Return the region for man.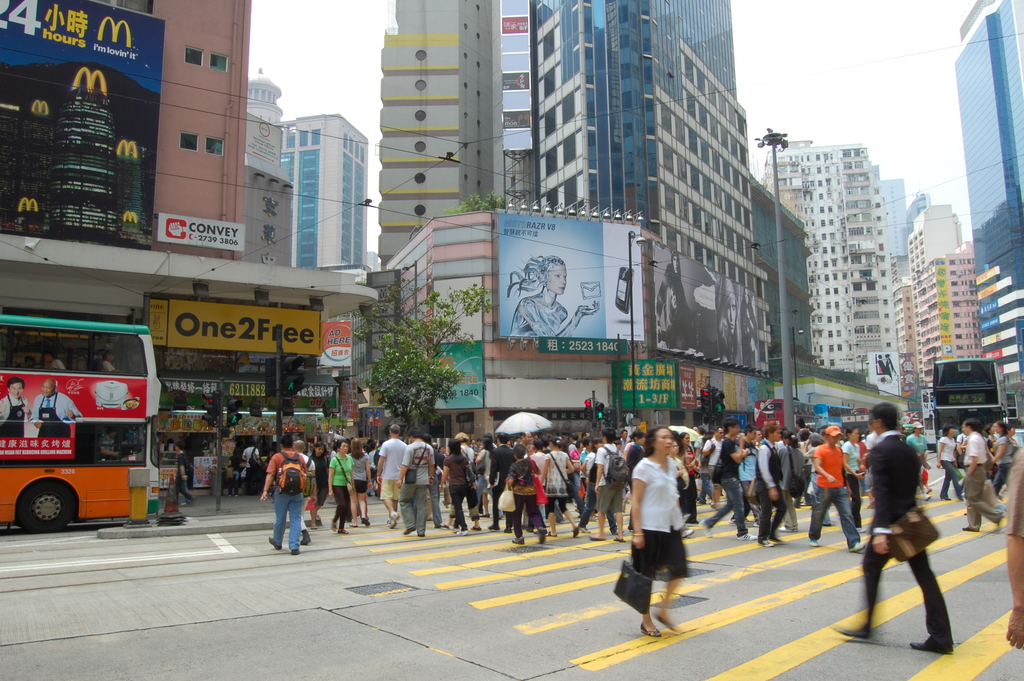
(374, 425, 404, 529).
